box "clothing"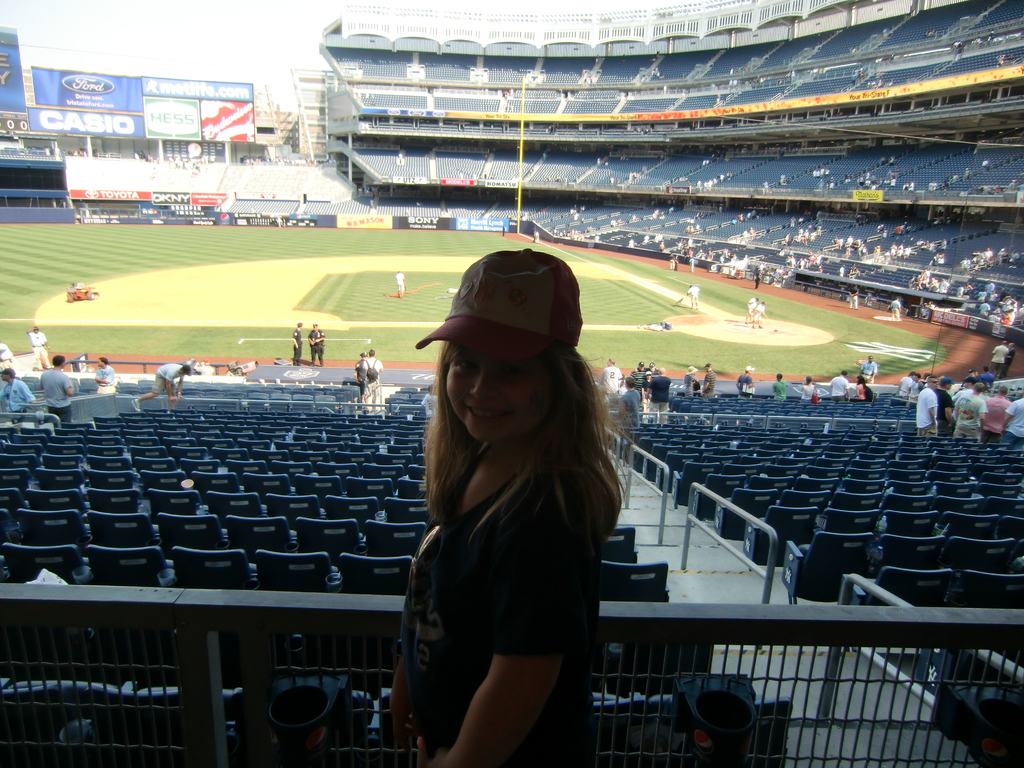
detection(293, 331, 301, 359)
